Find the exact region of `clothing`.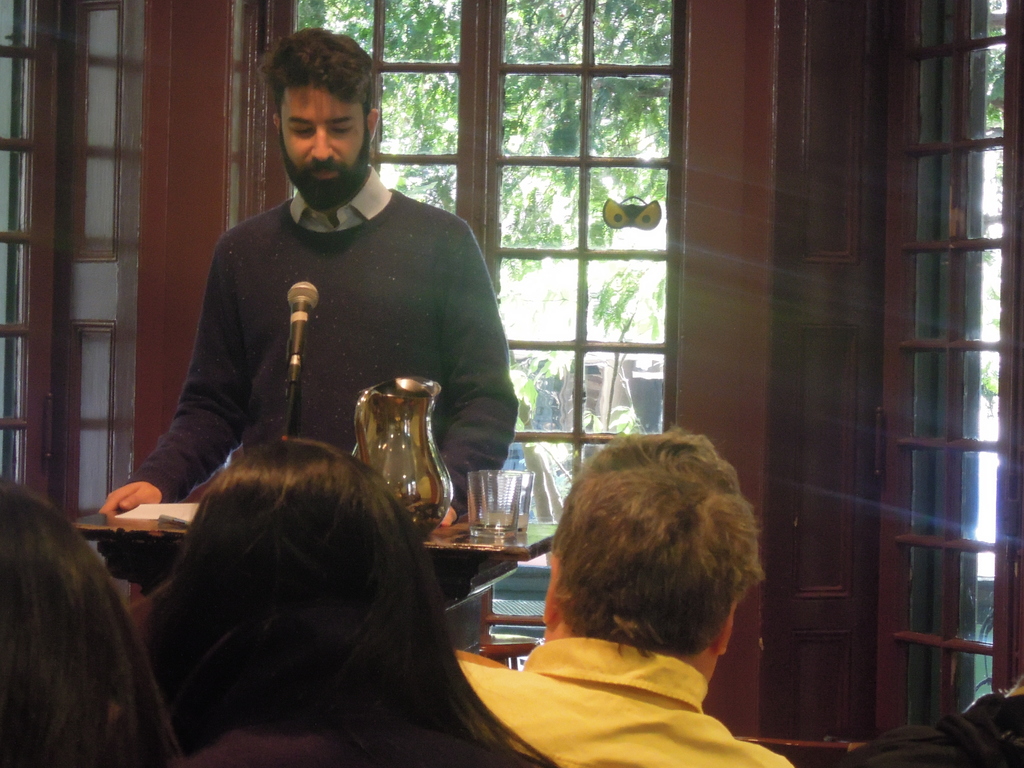
Exact region: [x1=128, y1=163, x2=520, y2=597].
